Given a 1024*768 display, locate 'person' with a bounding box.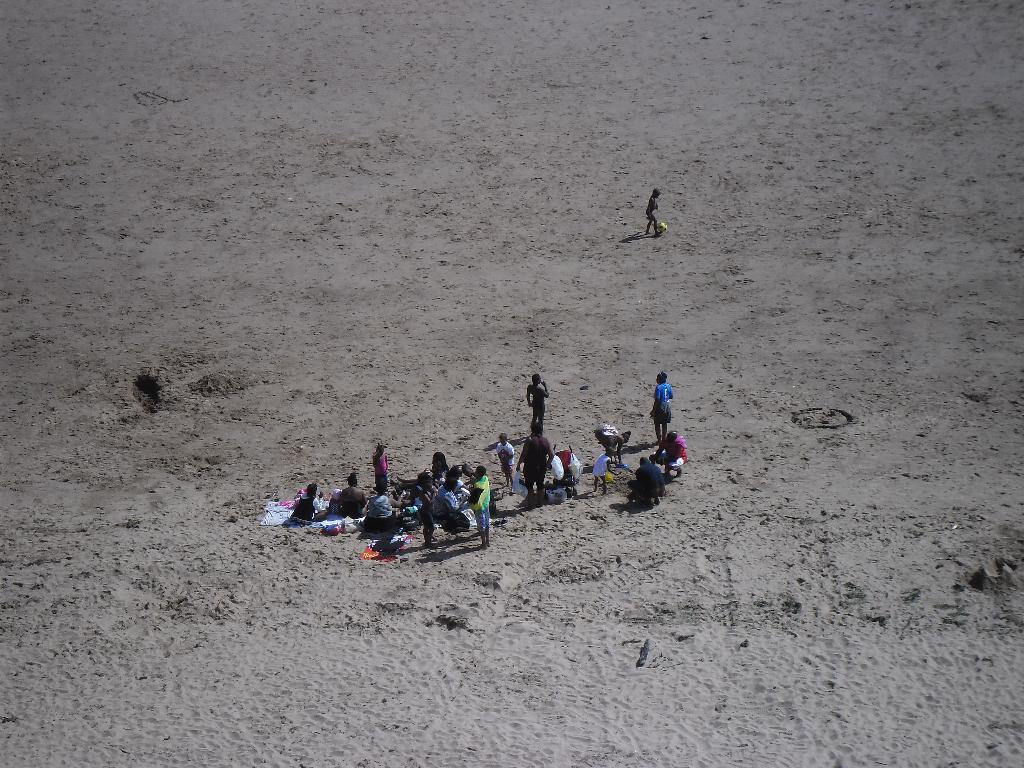
Located: 515,417,556,509.
